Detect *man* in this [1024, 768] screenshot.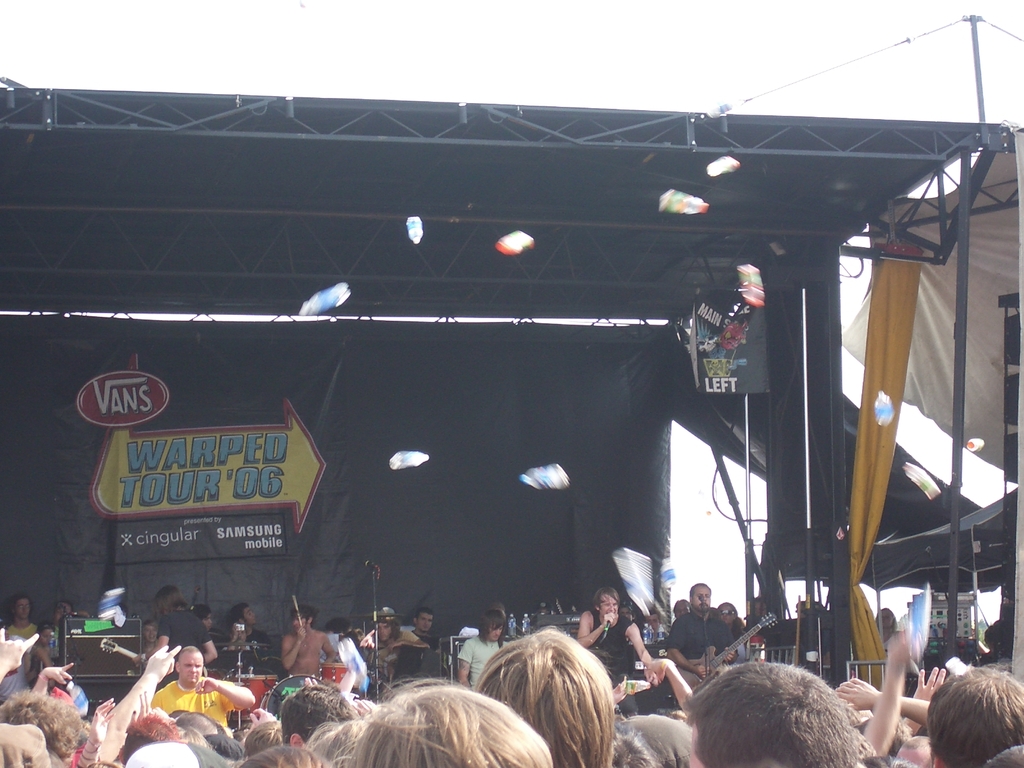
Detection: (668,580,739,688).
